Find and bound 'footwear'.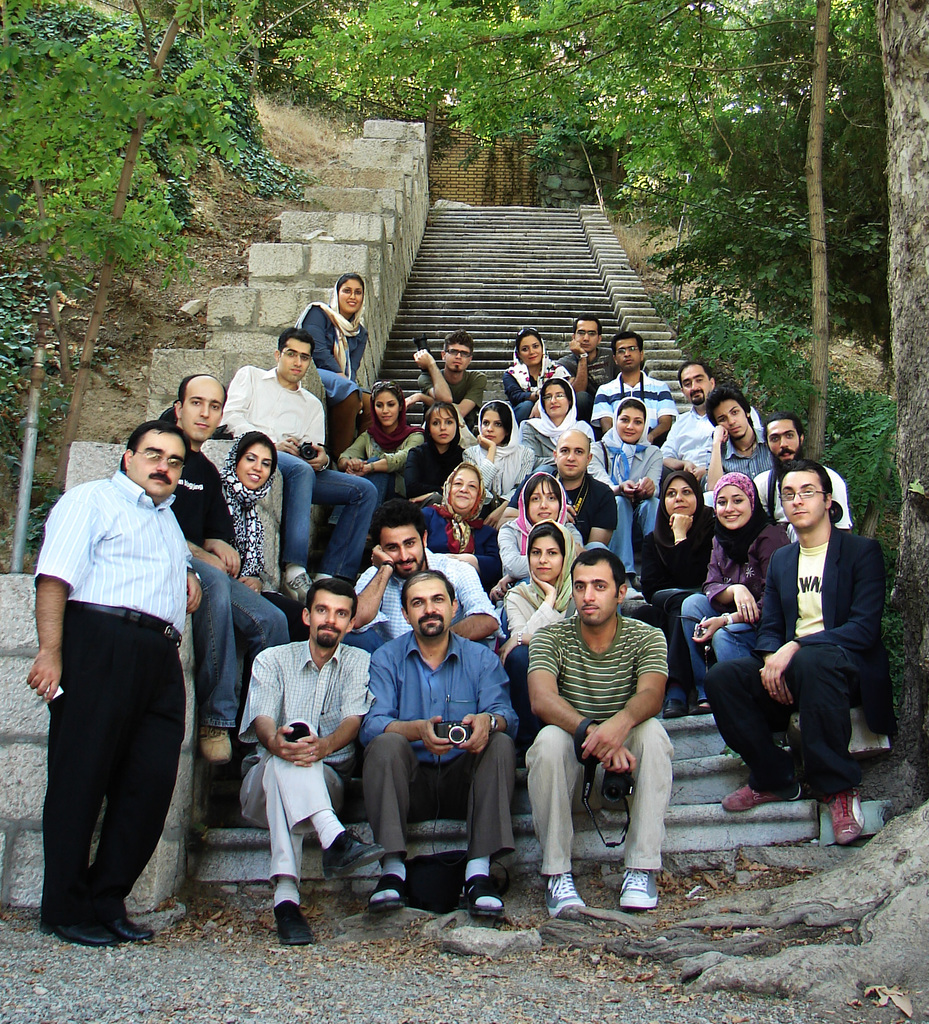
Bound: l=719, t=785, r=805, b=813.
